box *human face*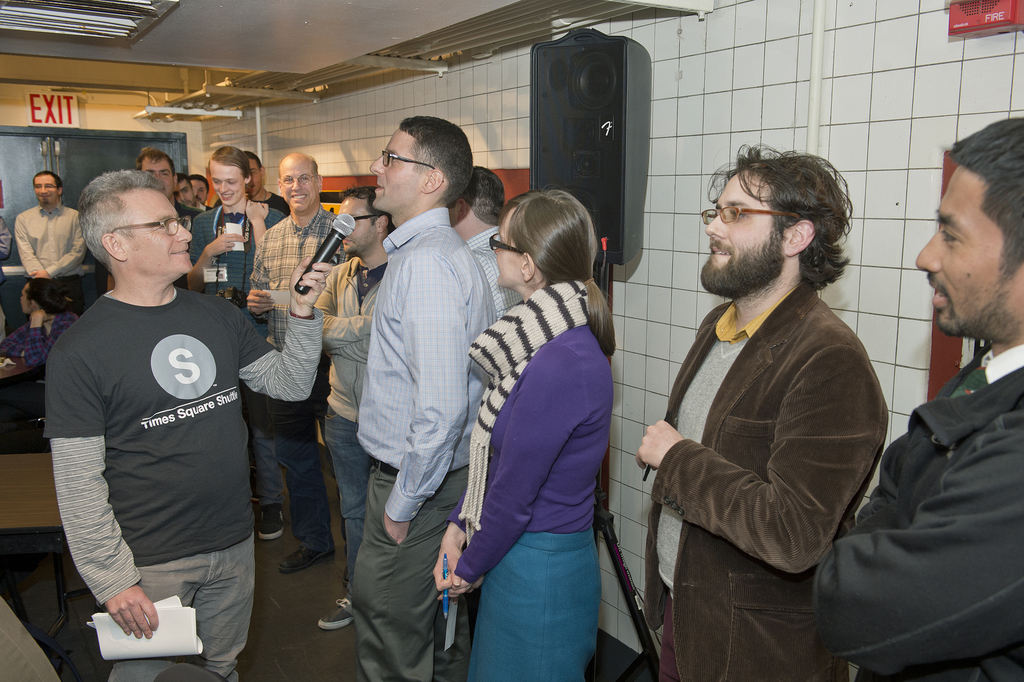
pyautogui.locateOnScreen(278, 159, 316, 209)
